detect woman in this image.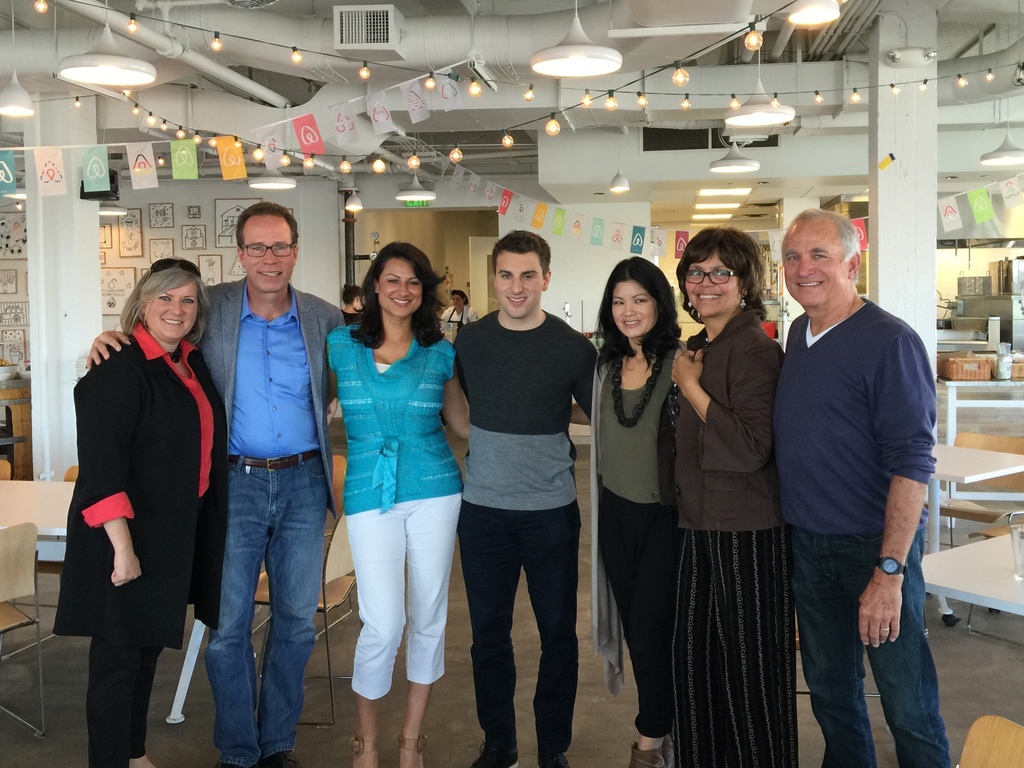
Detection: (left=570, top=257, right=684, bottom=765).
